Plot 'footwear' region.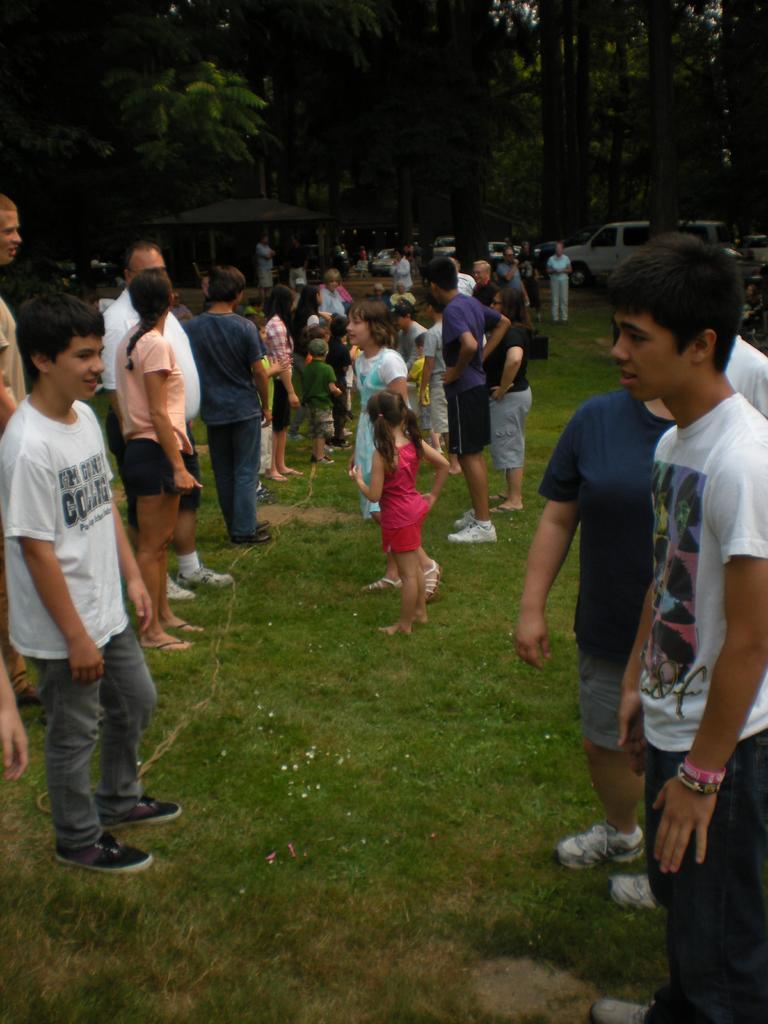
Plotted at {"x1": 557, "y1": 822, "x2": 651, "y2": 874}.
